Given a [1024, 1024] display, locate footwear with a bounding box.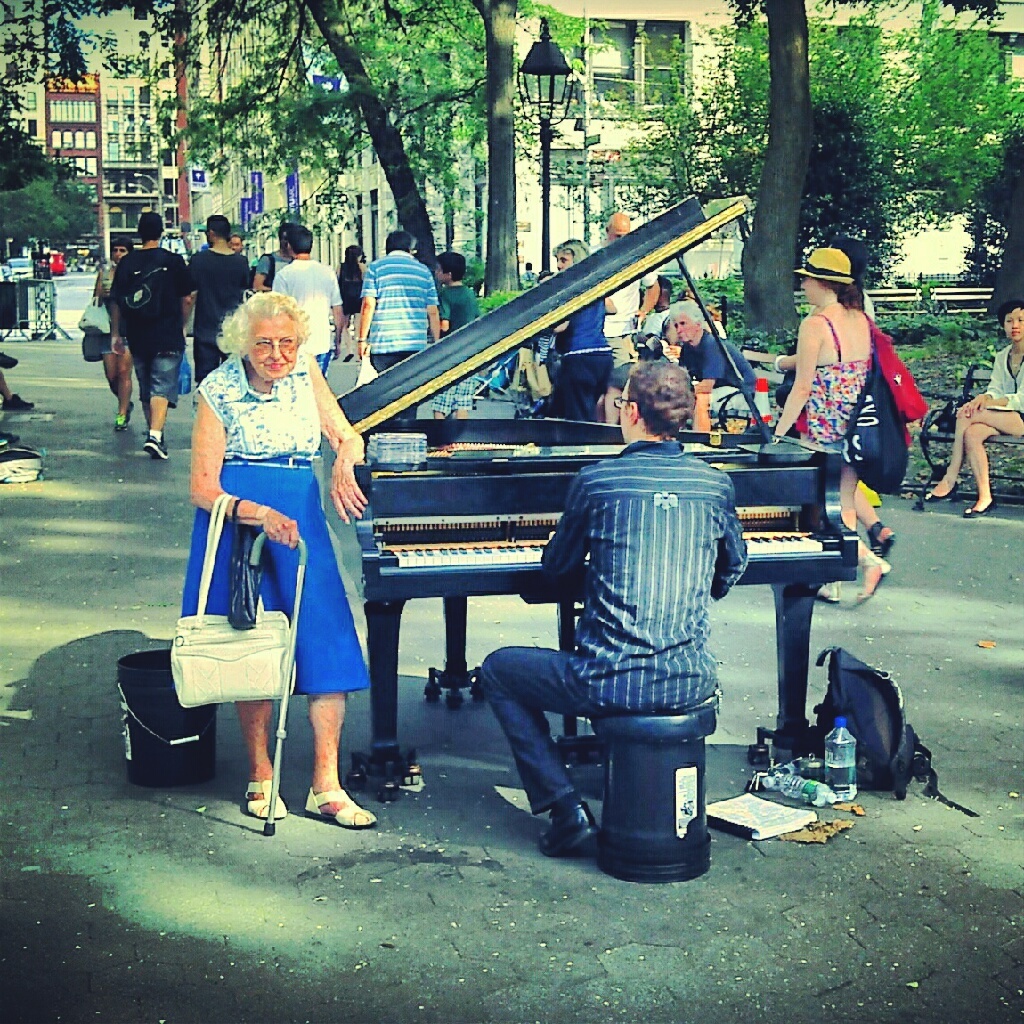
Located: <box>245,781,288,818</box>.
